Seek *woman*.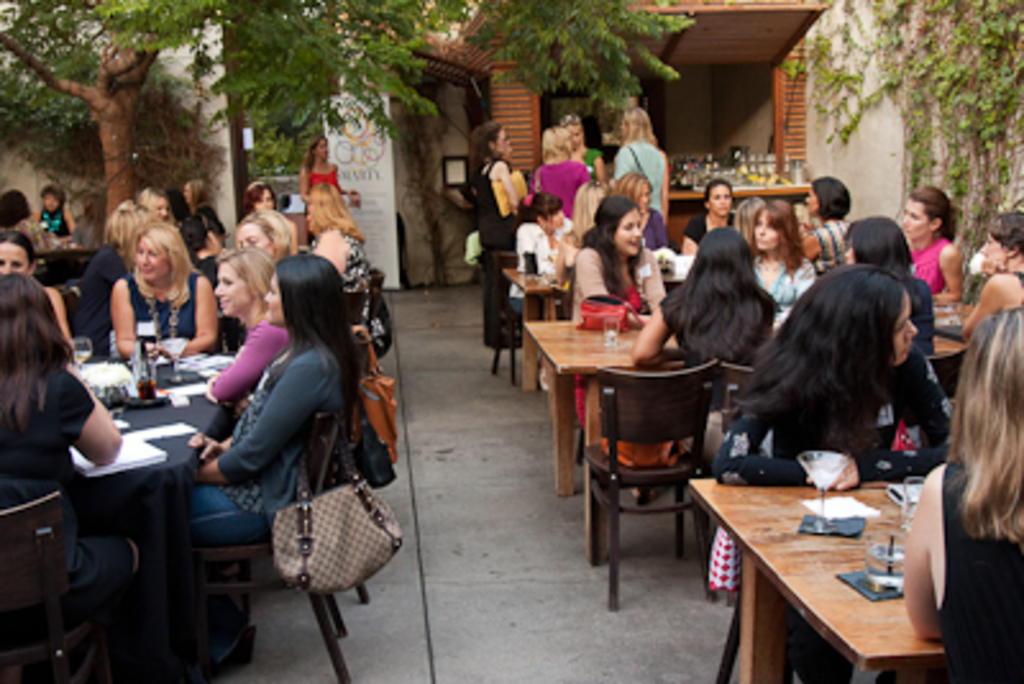
crop(612, 105, 668, 223).
